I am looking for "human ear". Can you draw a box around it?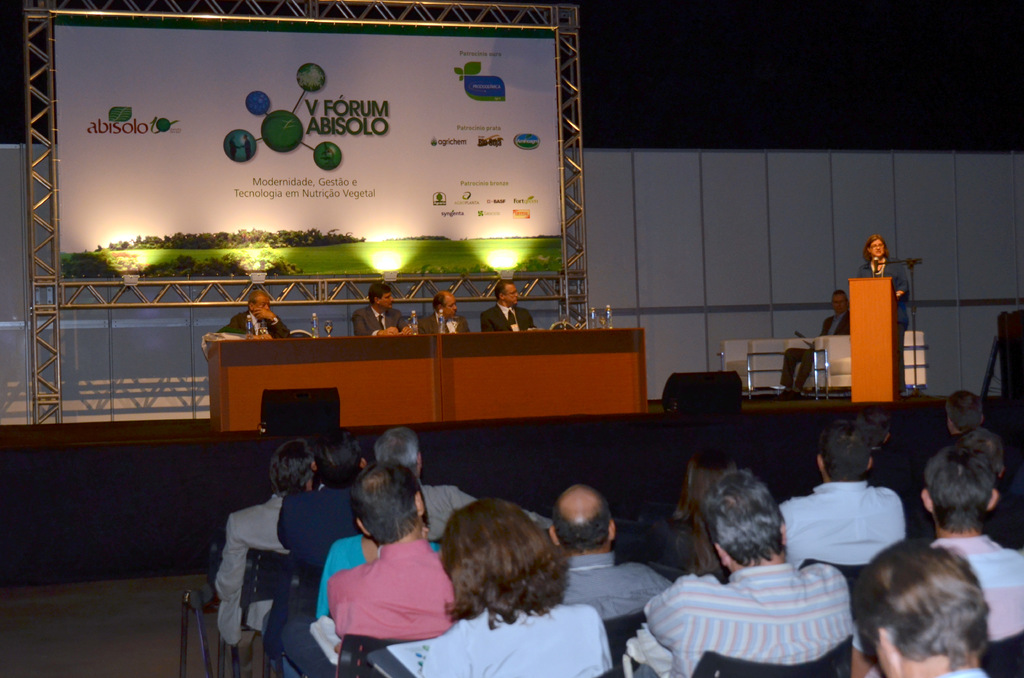
Sure, the bounding box is select_region(415, 450, 420, 469).
